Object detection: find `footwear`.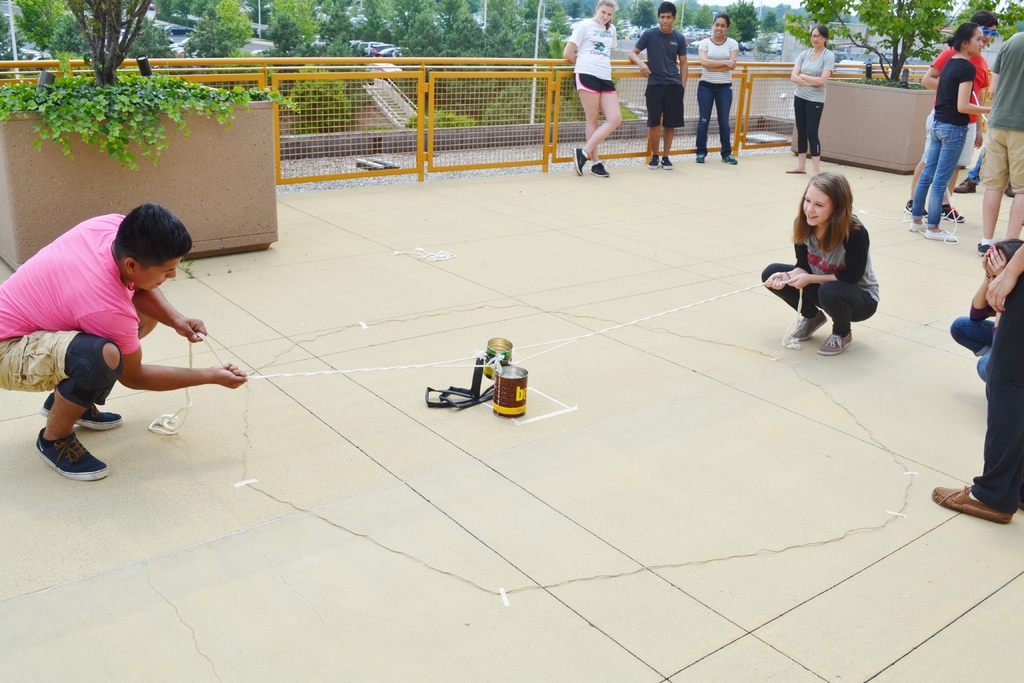
detection(954, 179, 973, 189).
